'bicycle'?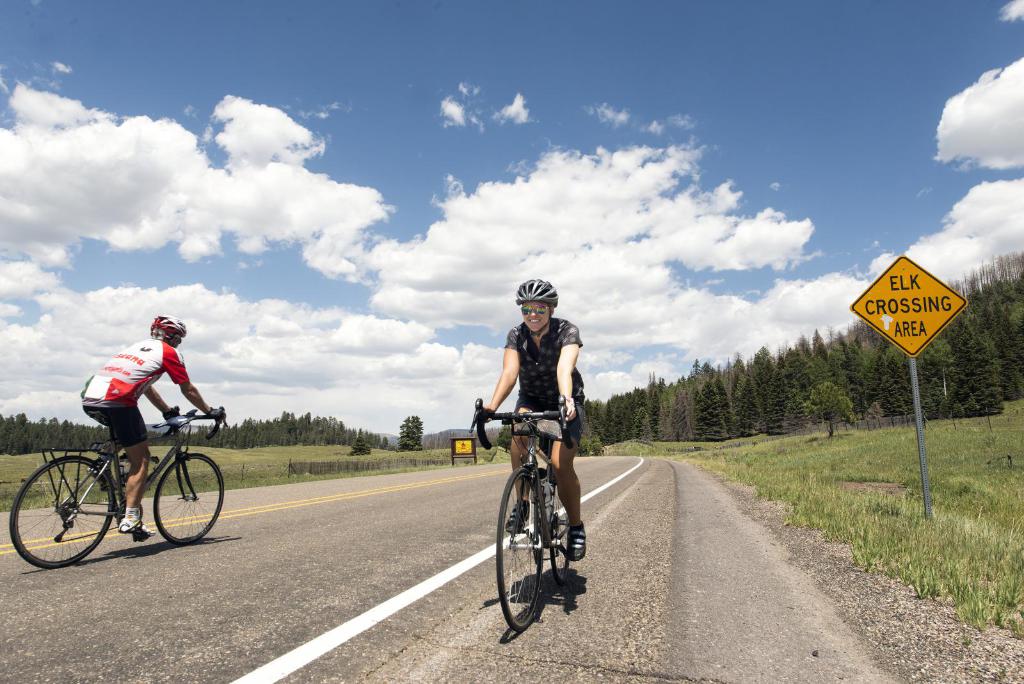
crop(470, 395, 576, 635)
